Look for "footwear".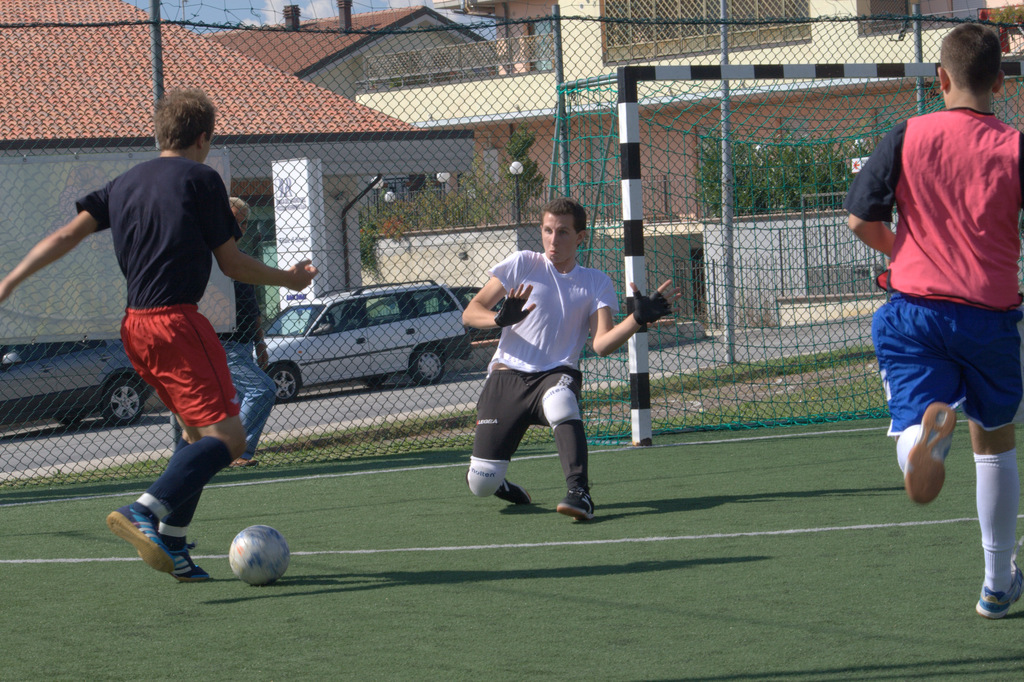
Found: select_region(108, 501, 176, 577).
